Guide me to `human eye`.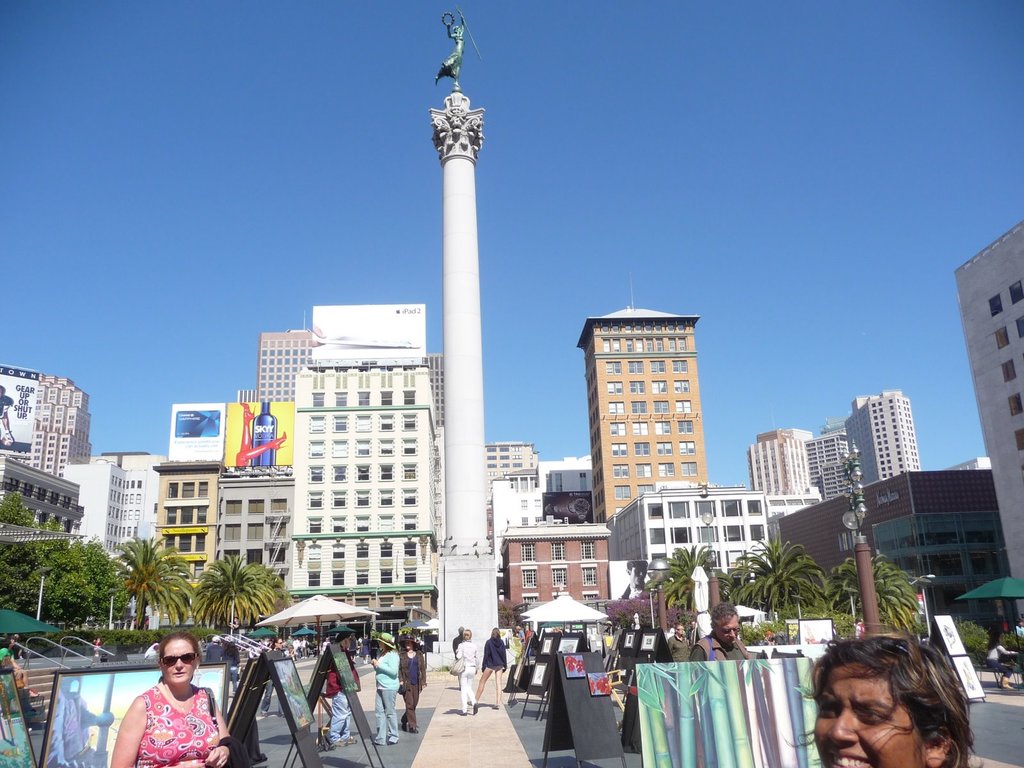
Guidance: 819:703:843:723.
